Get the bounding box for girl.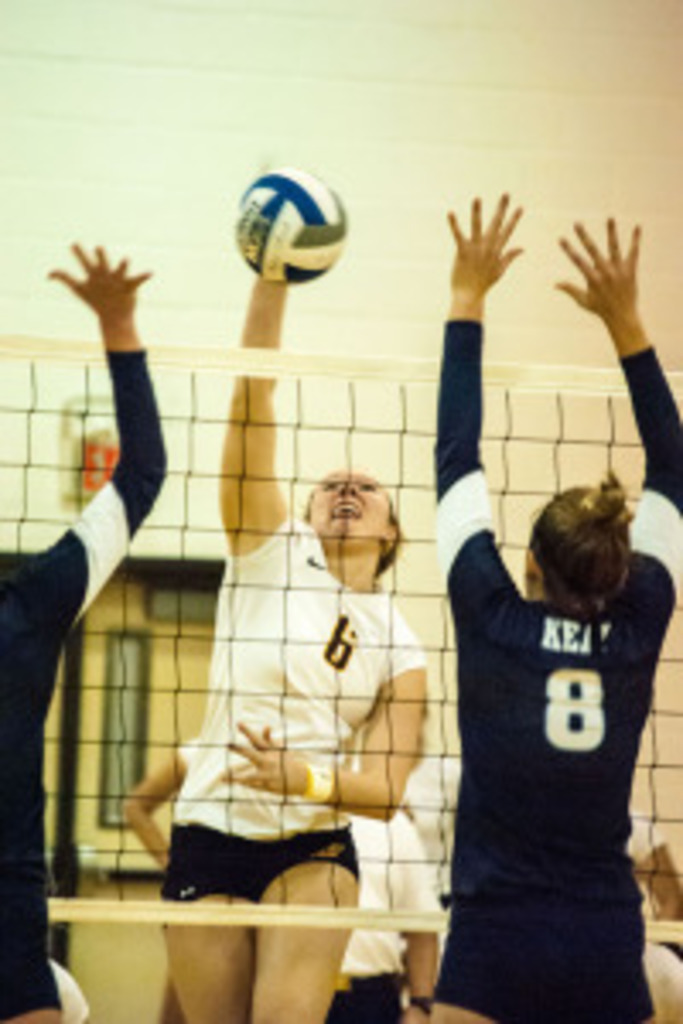
detection(413, 184, 680, 1021).
